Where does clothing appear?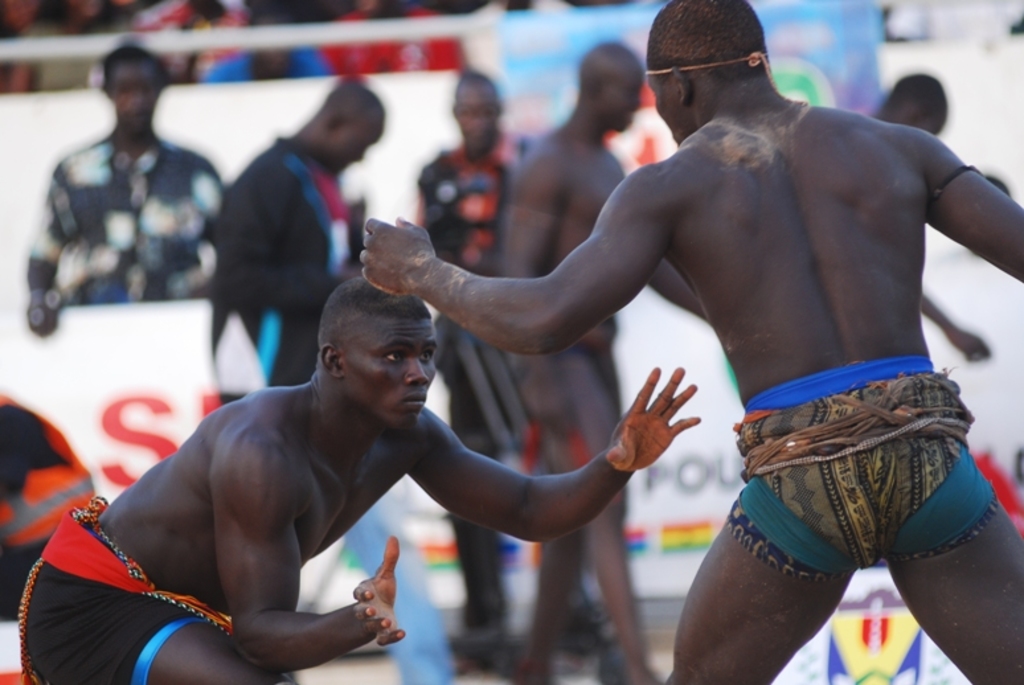
Appears at 8, 505, 209, 684.
